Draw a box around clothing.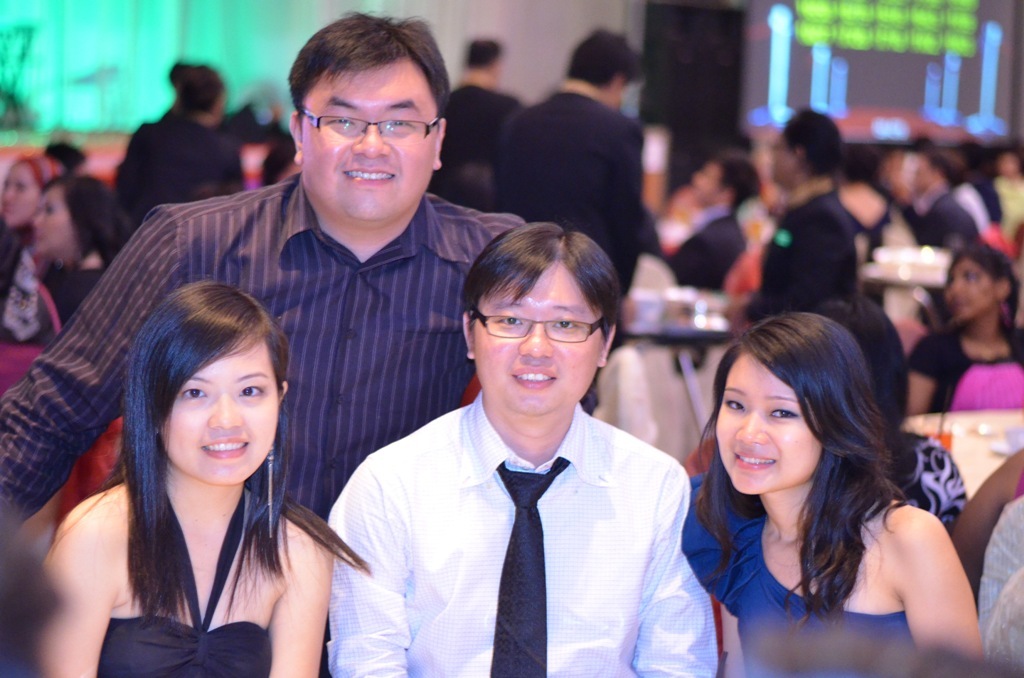
(951, 181, 989, 229).
